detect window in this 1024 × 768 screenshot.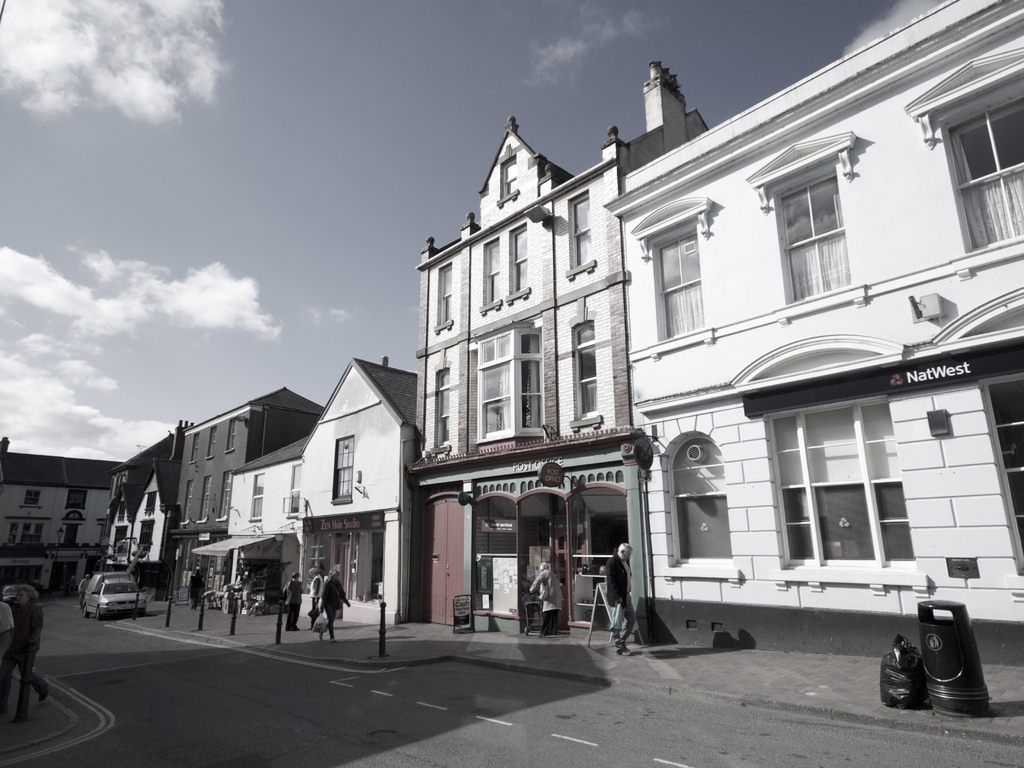
Detection: <region>335, 436, 353, 500</region>.
